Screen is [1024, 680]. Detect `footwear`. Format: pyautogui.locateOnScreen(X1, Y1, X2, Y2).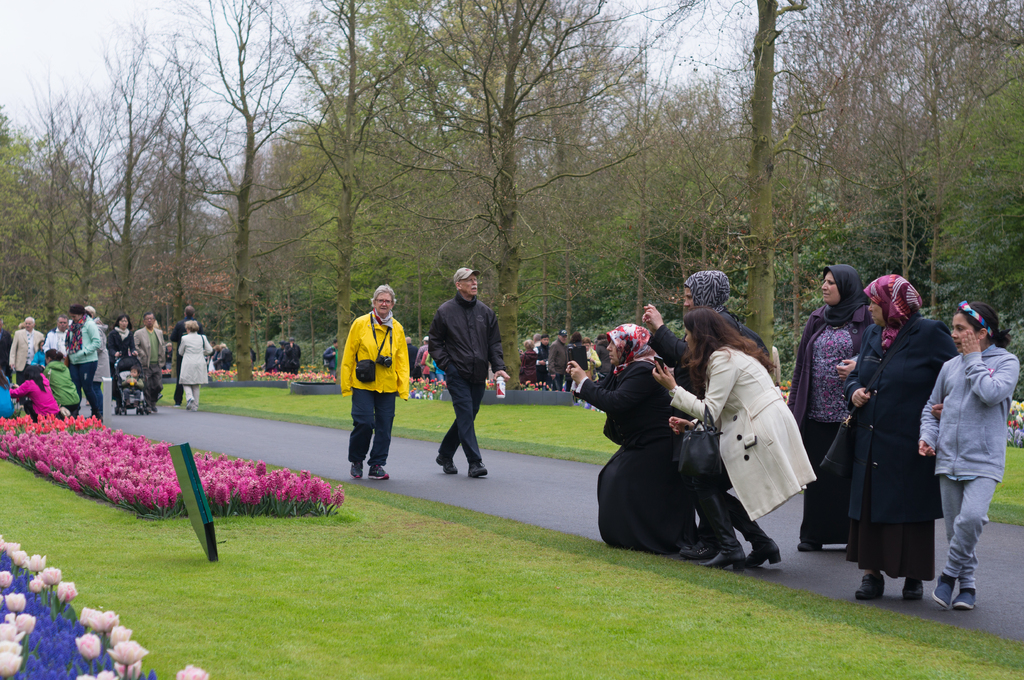
pyautogui.locateOnScreen(680, 534, 711, 558).
